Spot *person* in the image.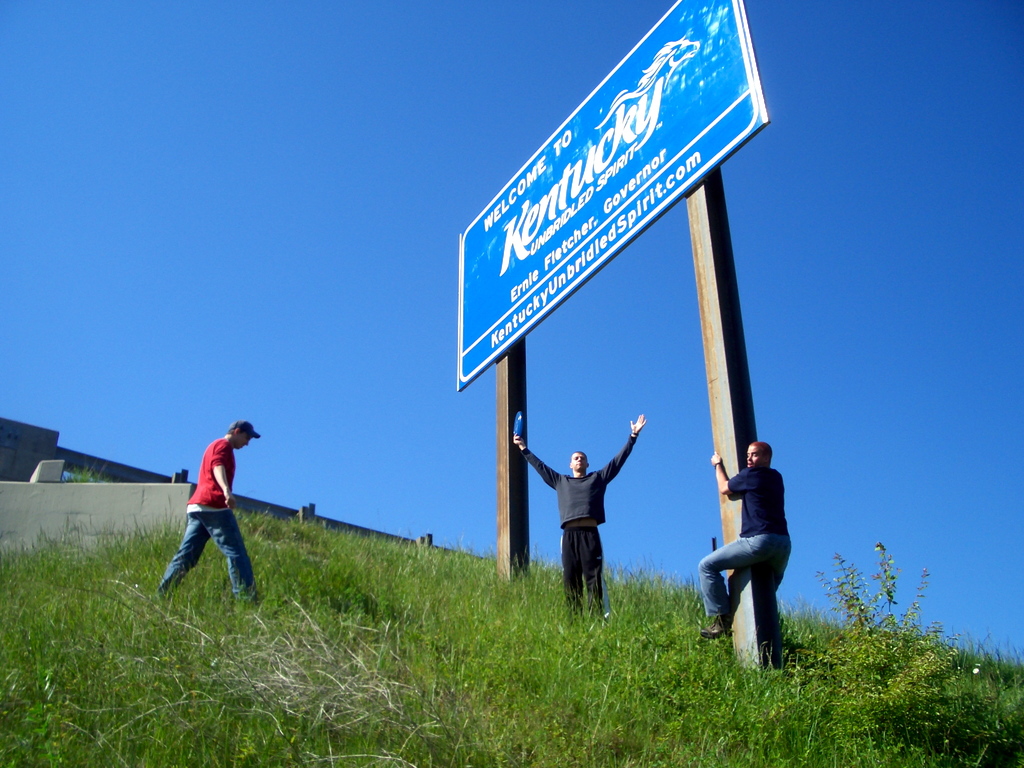
*person* found at x1=156, y1=421, x2=261, y2=608.
